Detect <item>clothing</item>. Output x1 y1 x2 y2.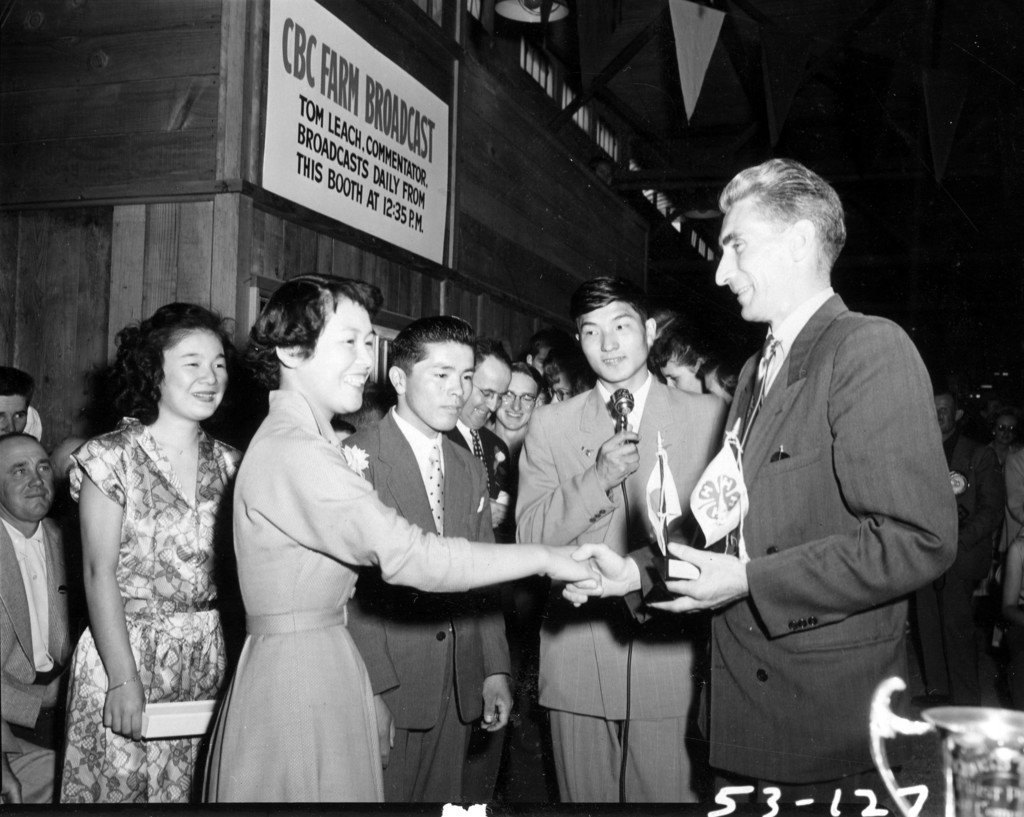
223 389 482 809.
